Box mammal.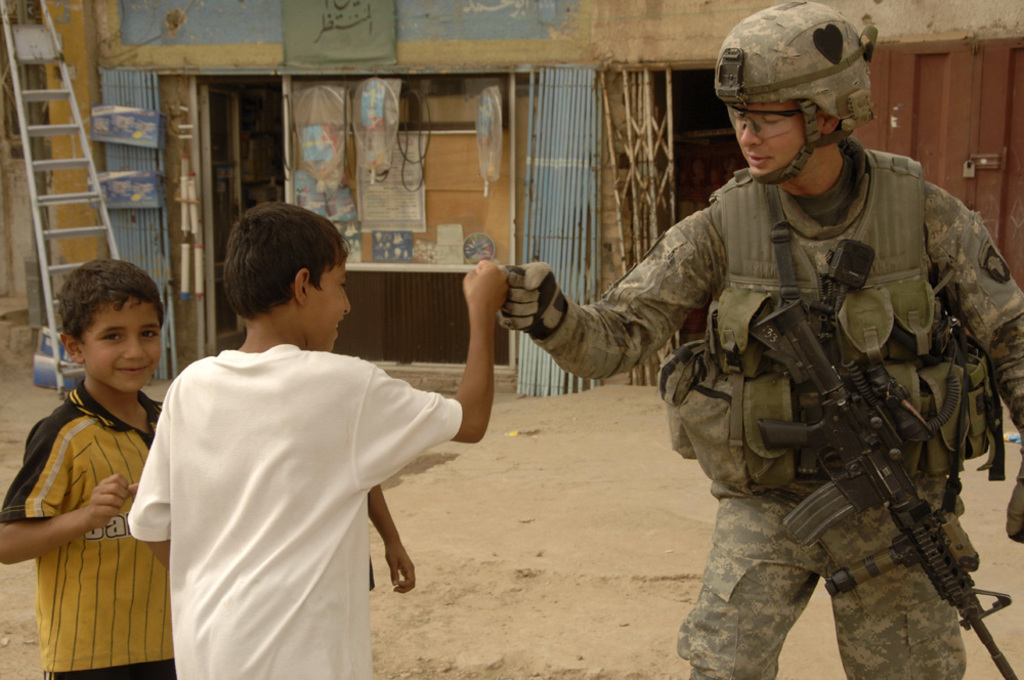
crop(130, 198, 511, 679).
